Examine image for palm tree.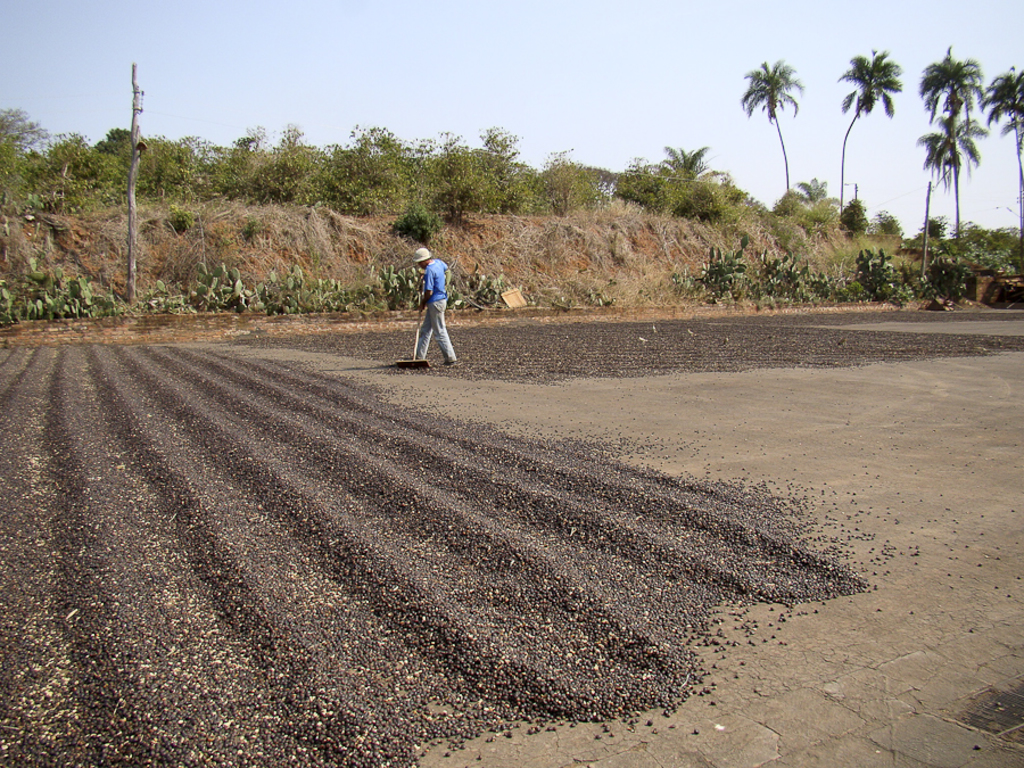
Examination result: bbox=[997, 68, 1023, 204].
